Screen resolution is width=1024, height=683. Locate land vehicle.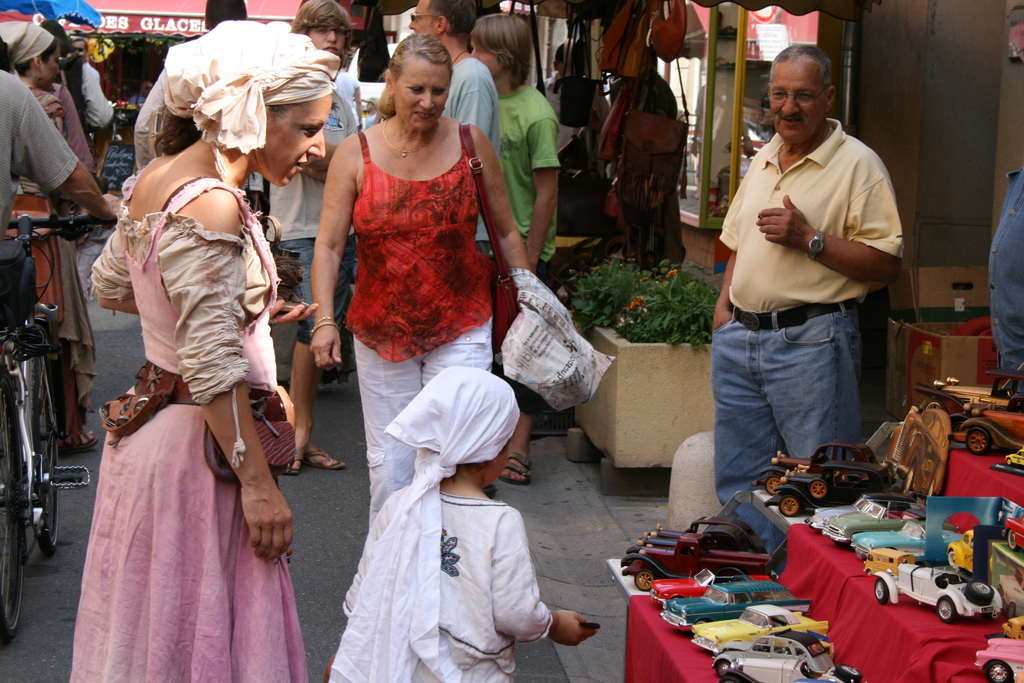
box(945, 528, 973, 572).
